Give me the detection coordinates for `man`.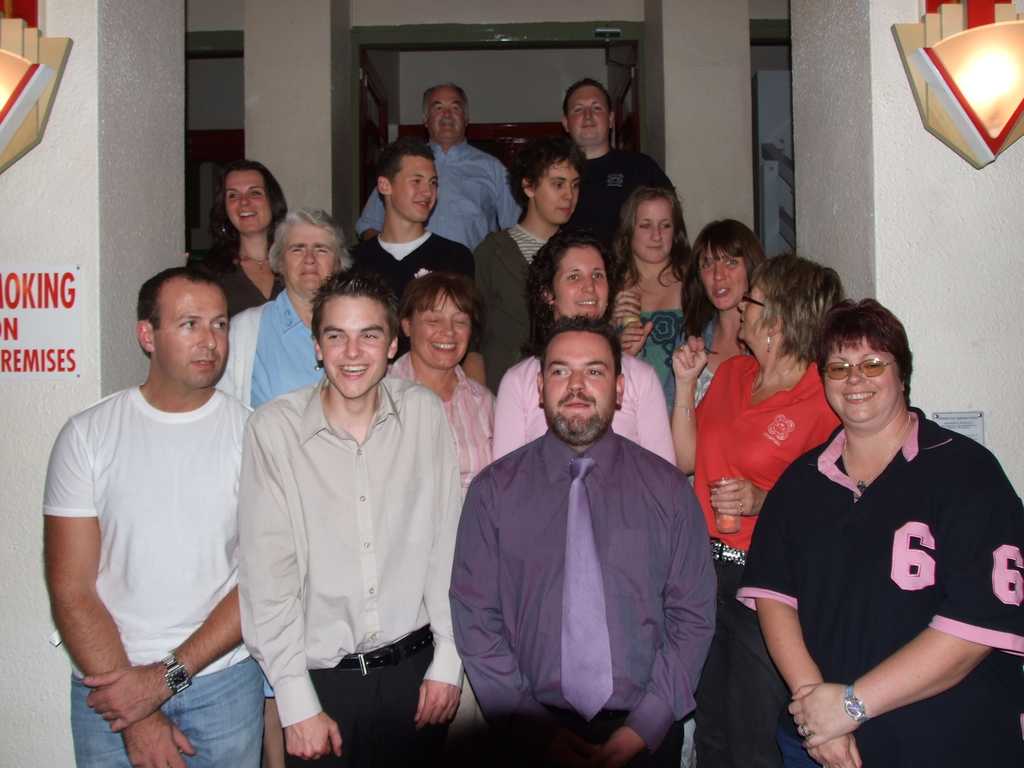
(218, 210, 381, 426).
